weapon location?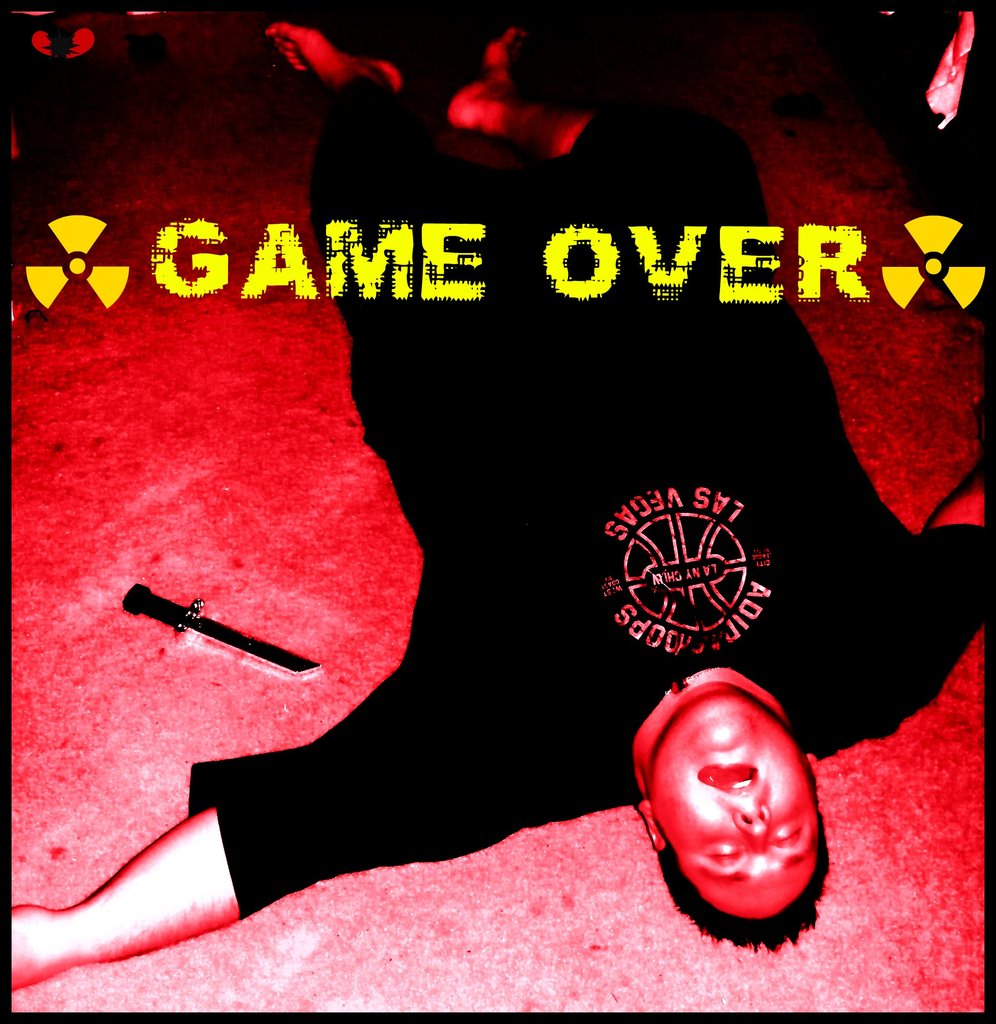
BBox(119, 584, 317, 673)
